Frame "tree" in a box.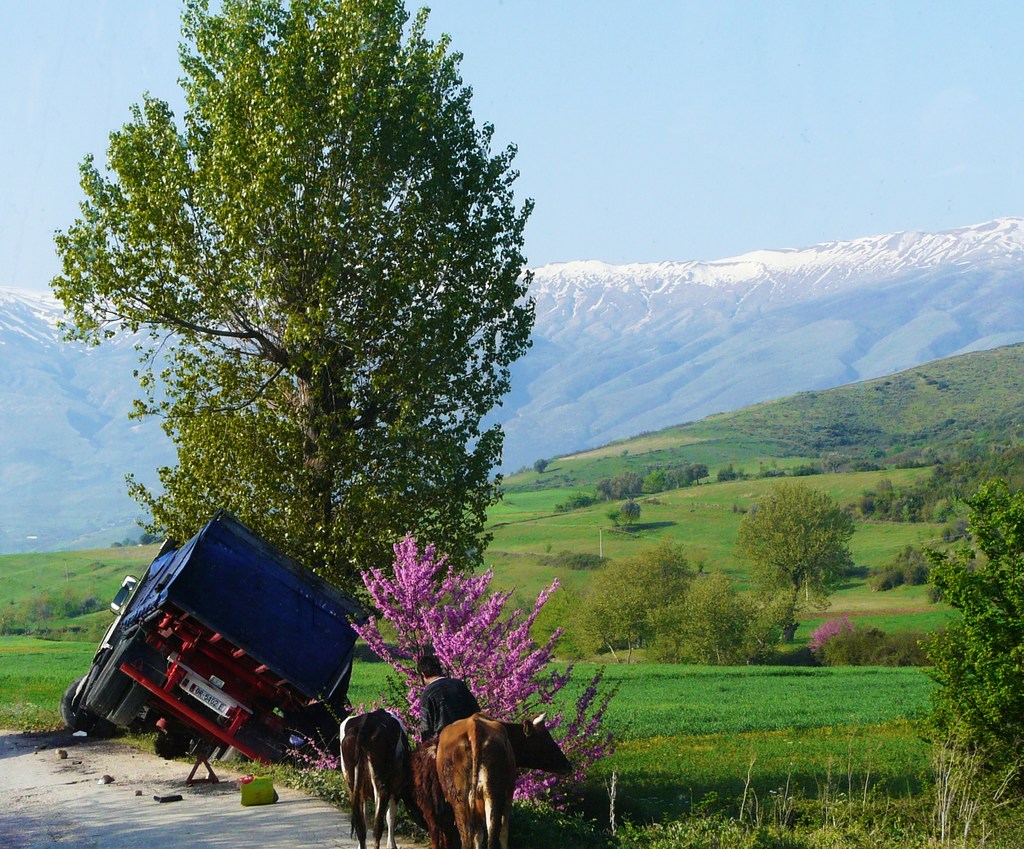
Rect(604, 507, 620, 530).
